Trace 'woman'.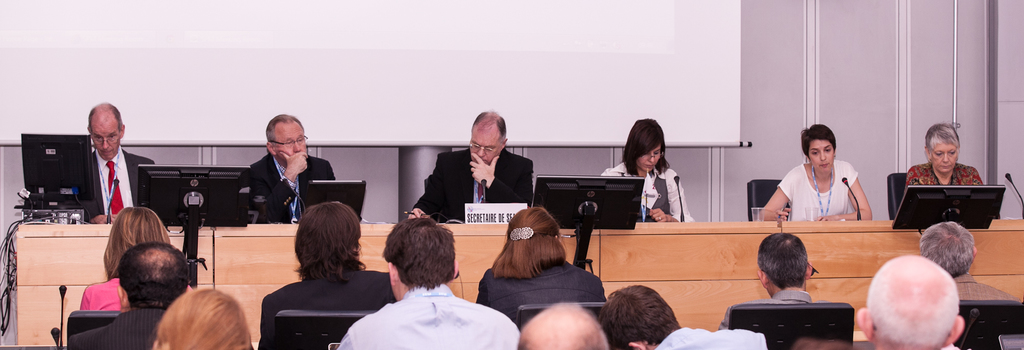
Traced to detection(474, 207, 606, 325).
